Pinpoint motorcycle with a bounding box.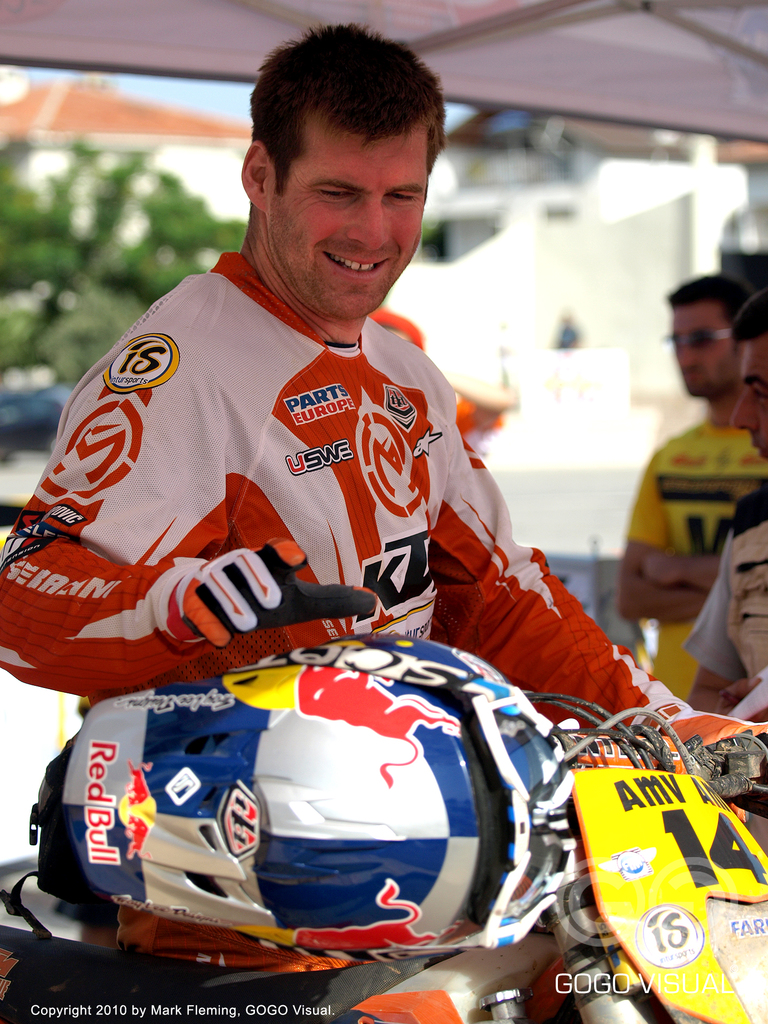
bbox=(0, 630, 765, 1023).
